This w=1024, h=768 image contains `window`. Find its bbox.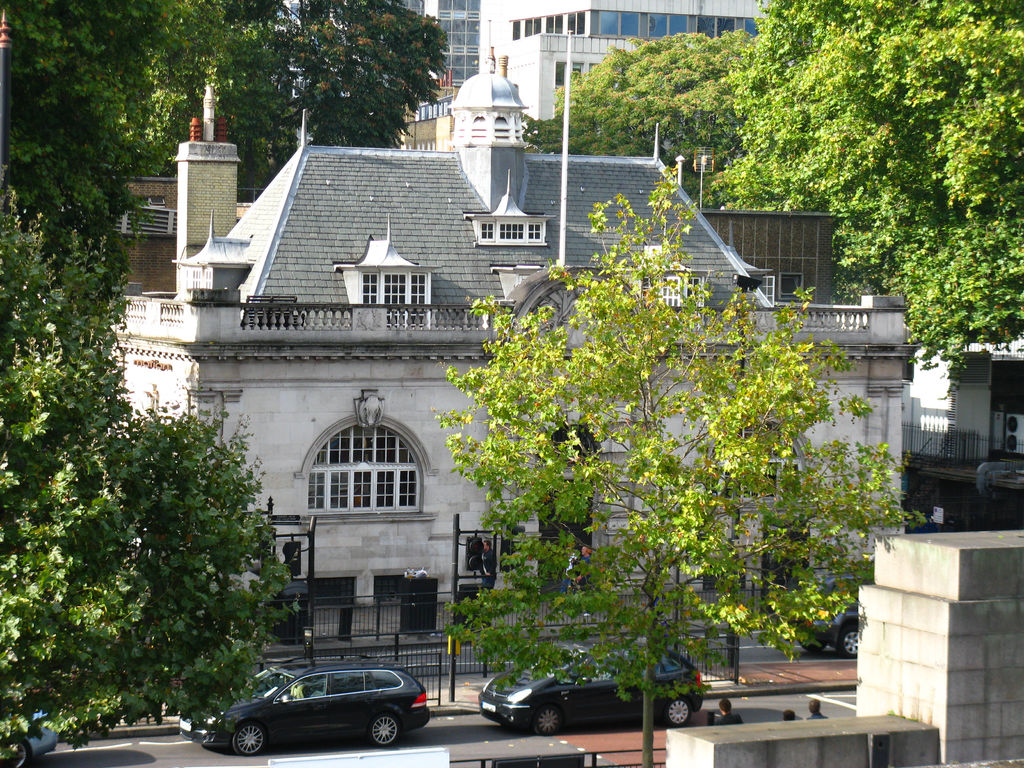
780, 271, 805, 307.
